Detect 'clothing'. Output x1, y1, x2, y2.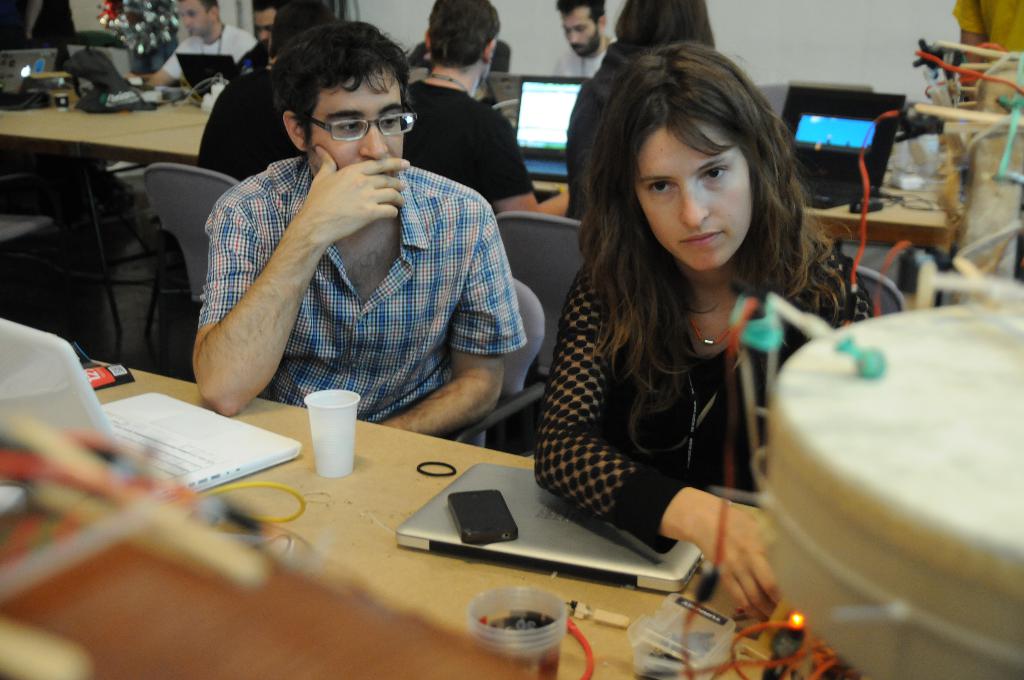
545, 40, 627, 88.
